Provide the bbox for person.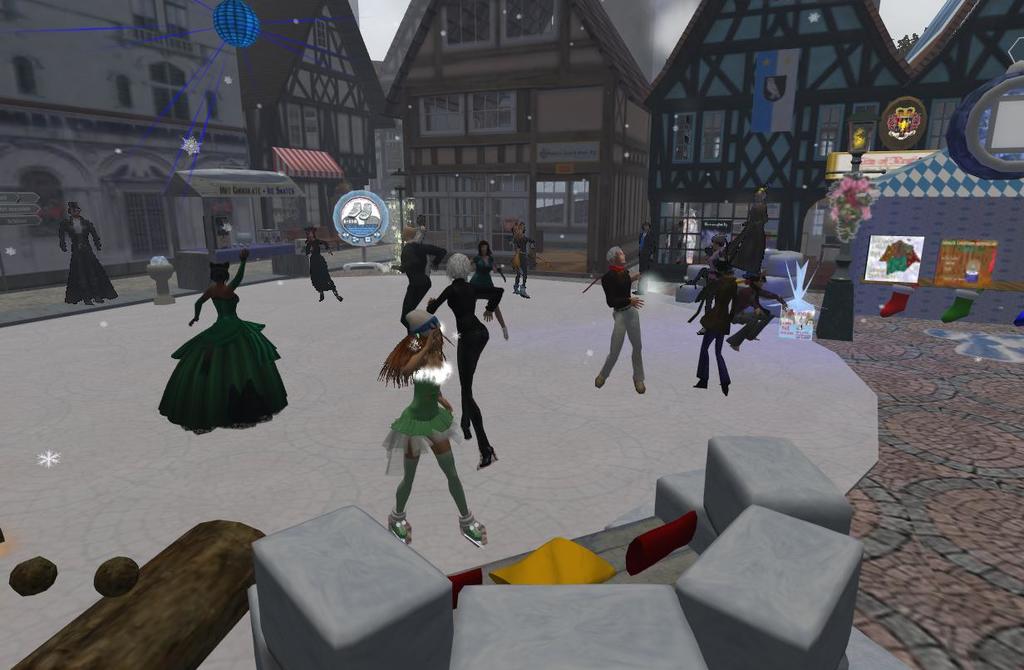
[x1=597, y1=245, x2=656, y2=402].
